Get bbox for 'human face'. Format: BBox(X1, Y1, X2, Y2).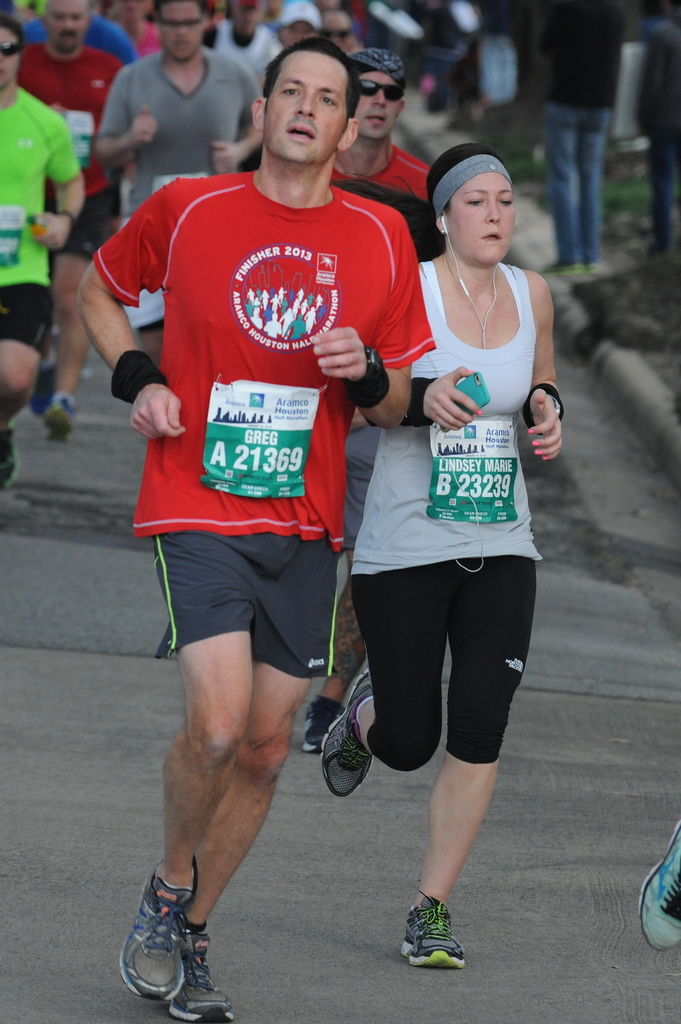
BBox(268, 64, 344, 159).
